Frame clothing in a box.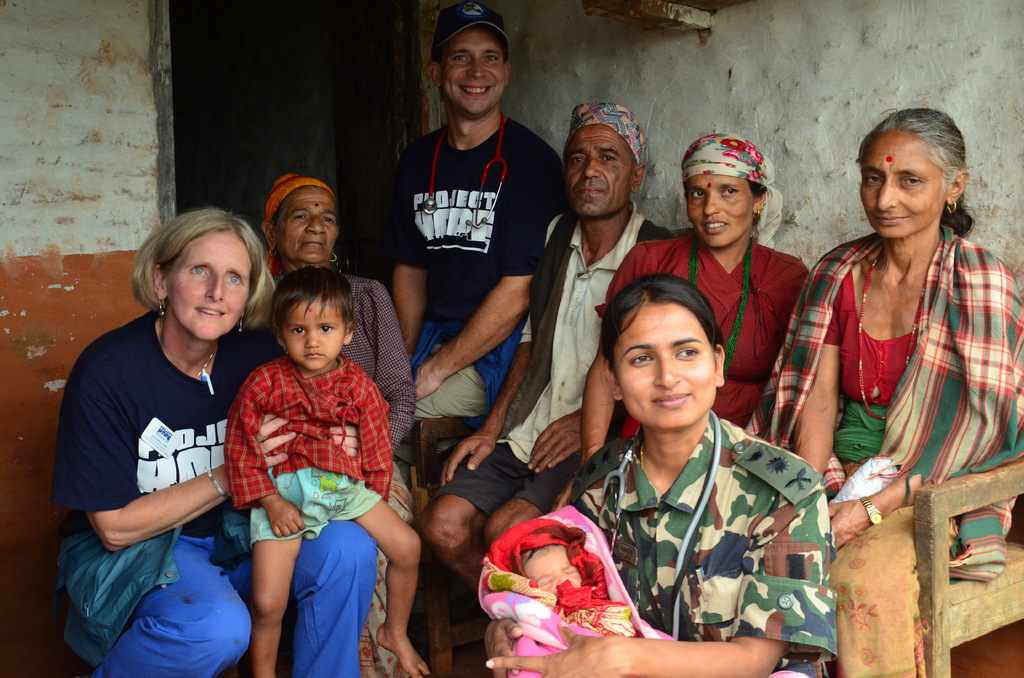
43, 315, 383, 677.
